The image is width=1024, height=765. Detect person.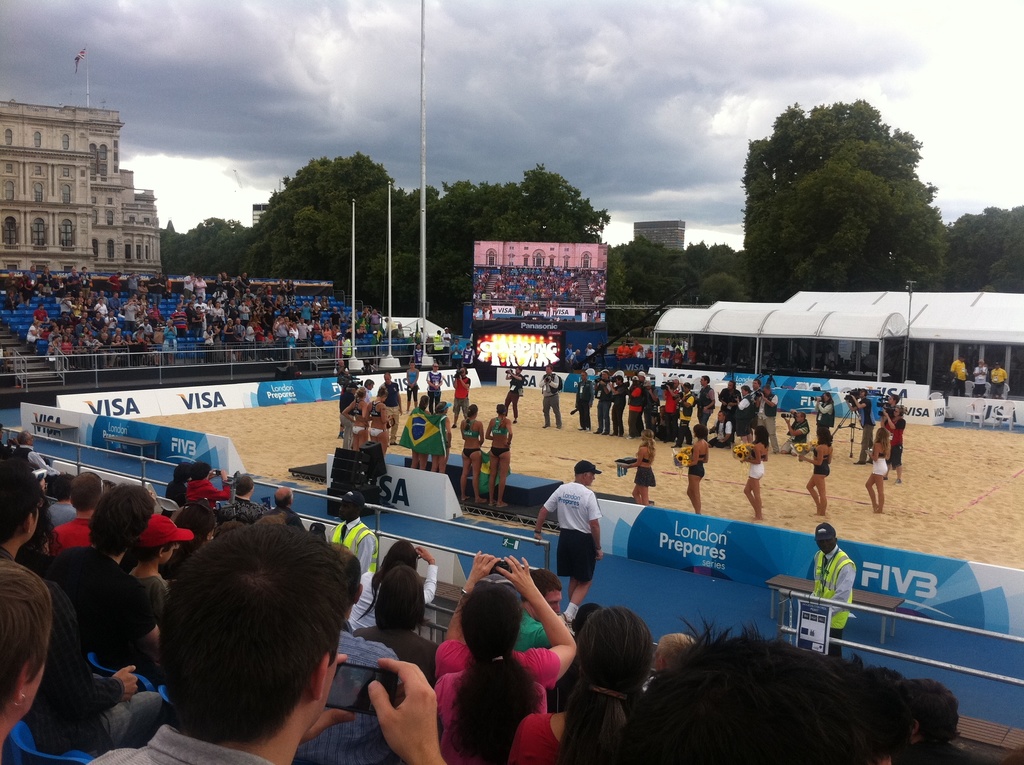
Detection: x1=548, y1=464, x2=612, y2=613.
